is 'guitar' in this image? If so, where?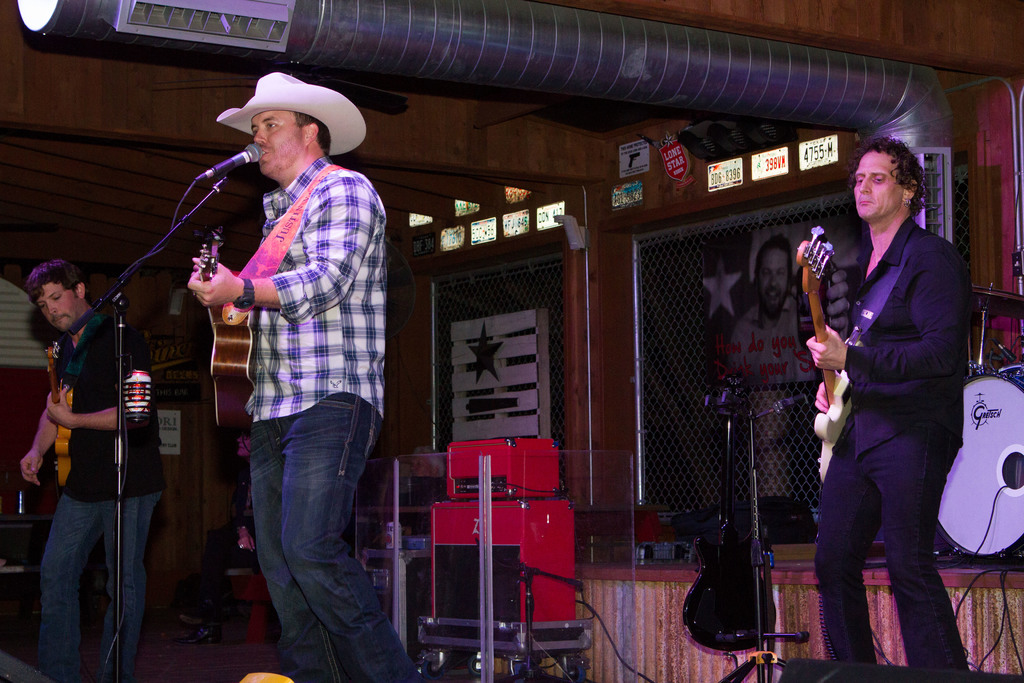
Yes, at 796:225:867:482.
